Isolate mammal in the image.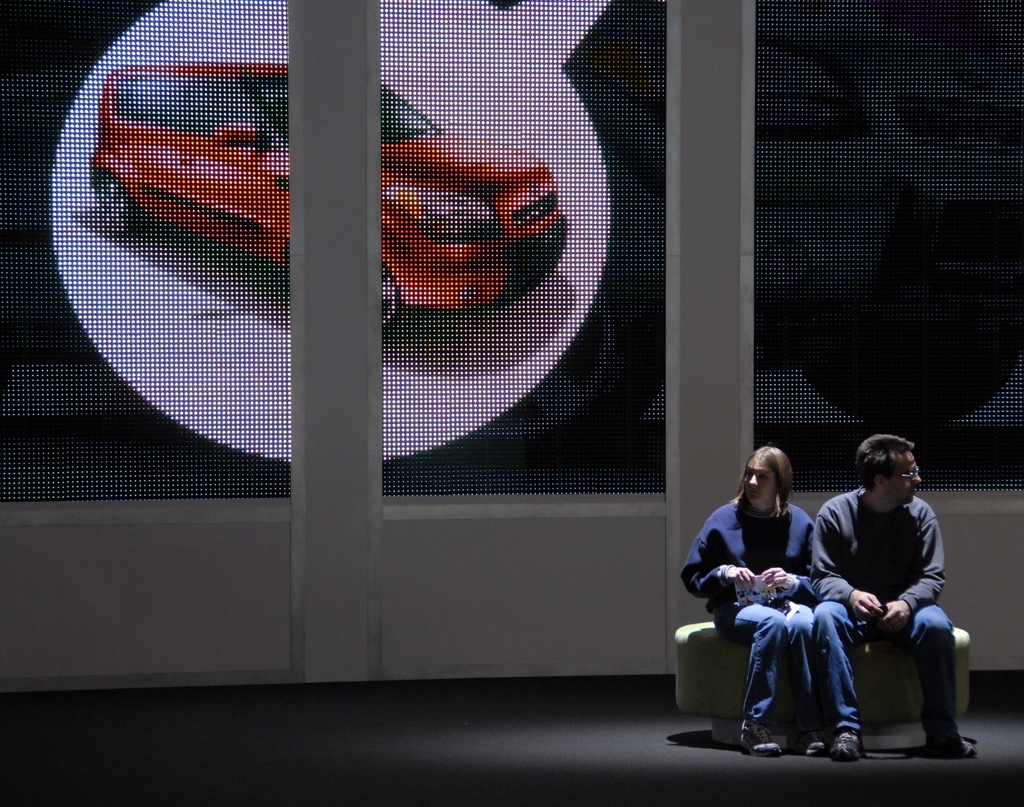
Isolated region: (x1=679, y1=441, x2=825, y2=754).
